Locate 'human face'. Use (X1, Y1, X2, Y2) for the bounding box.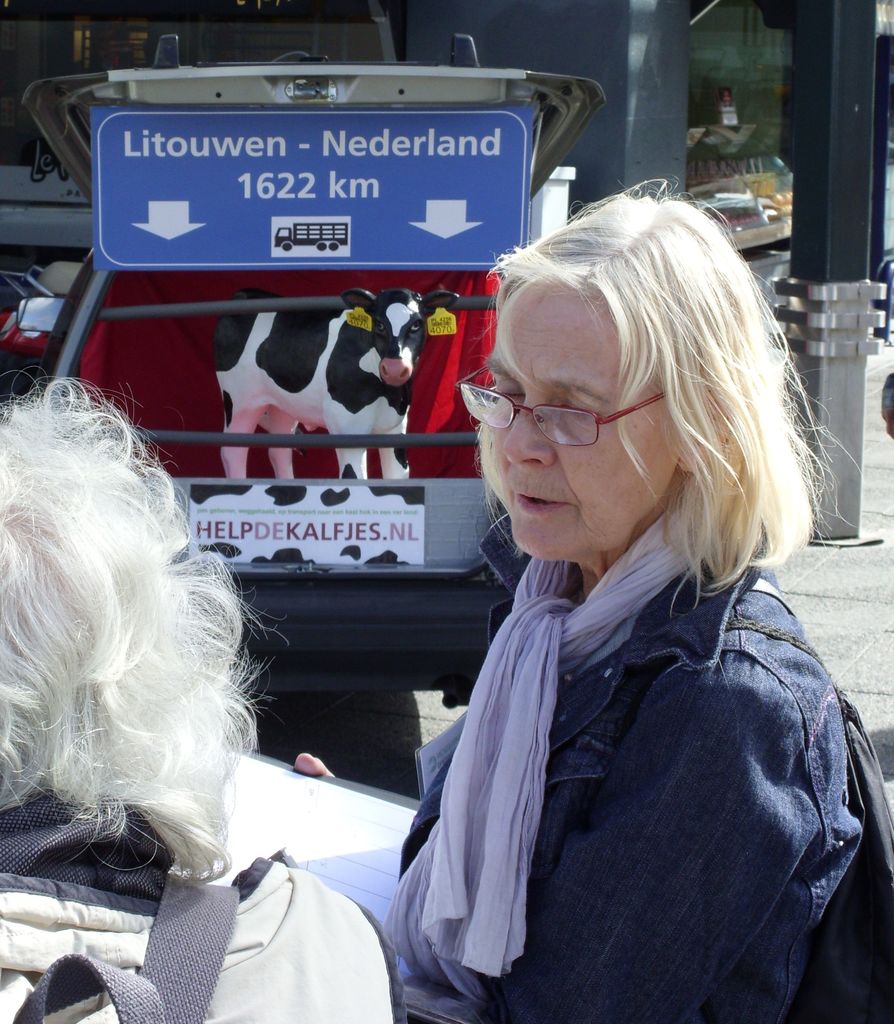
(487, 289, 678, 566).
